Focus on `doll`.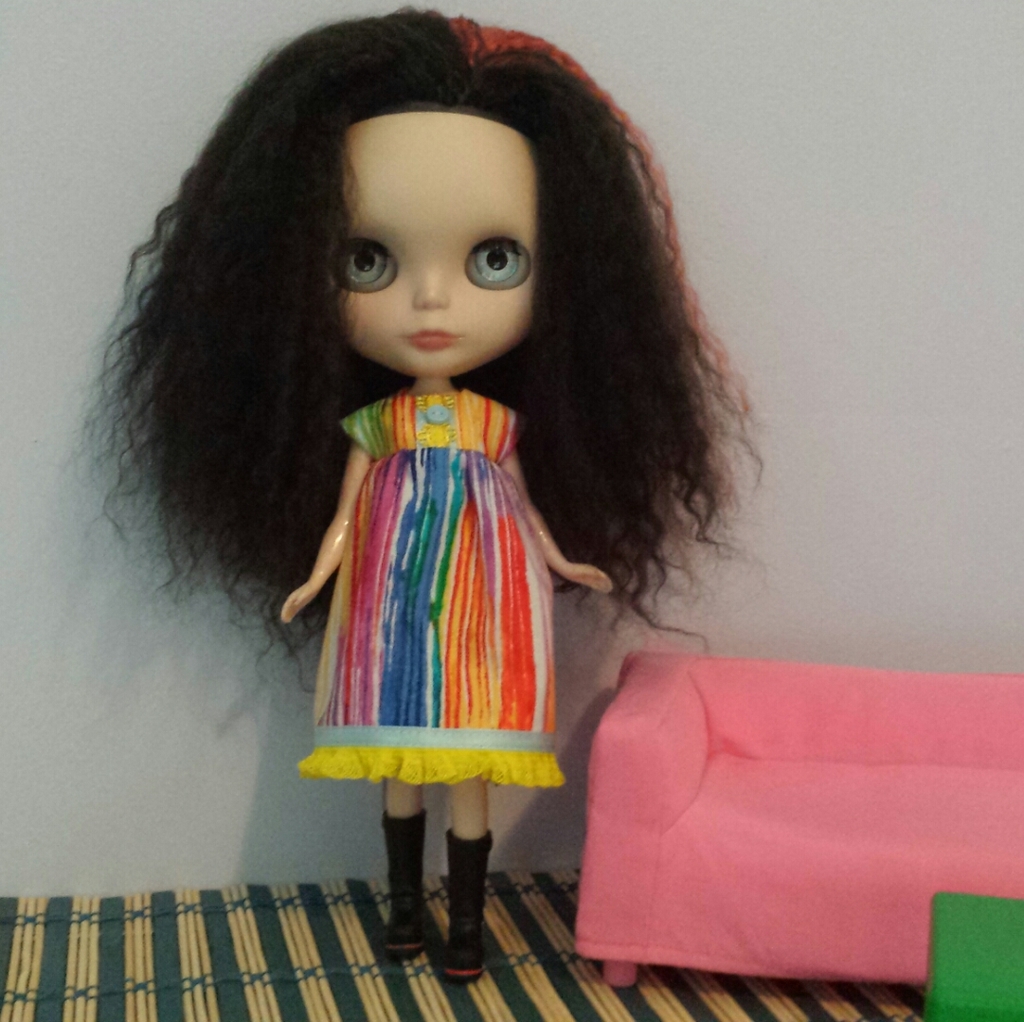
Focused at [81,6,761,995].
